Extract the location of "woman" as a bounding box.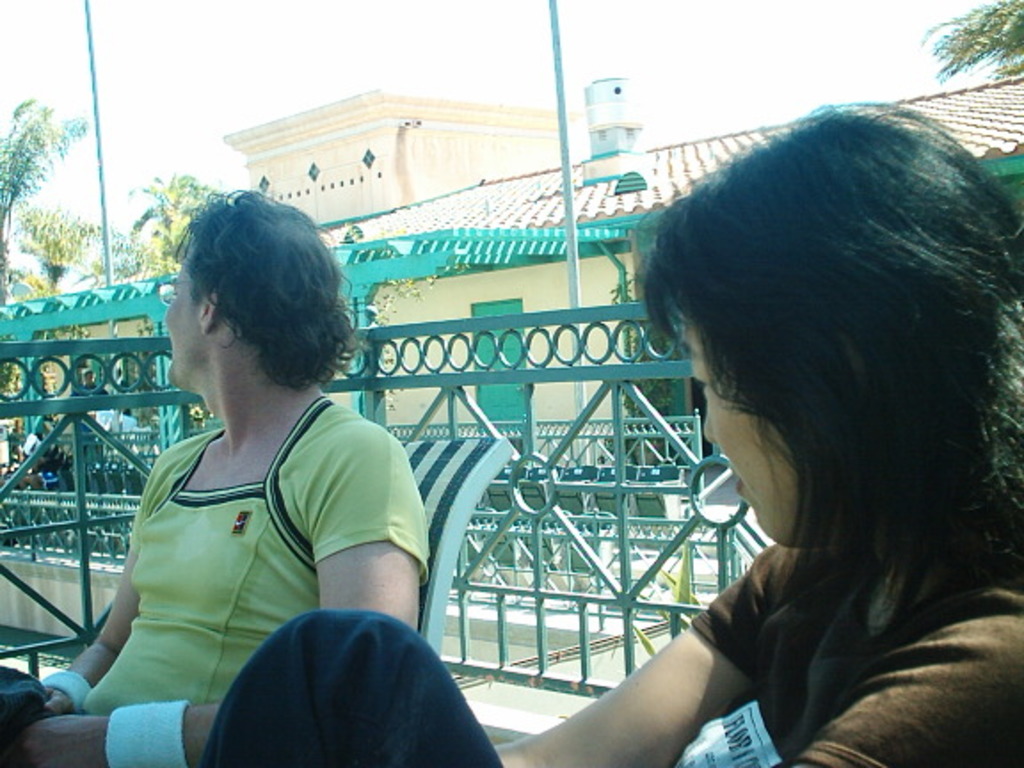
left=498, top=92, right=1022, bottom=766.
